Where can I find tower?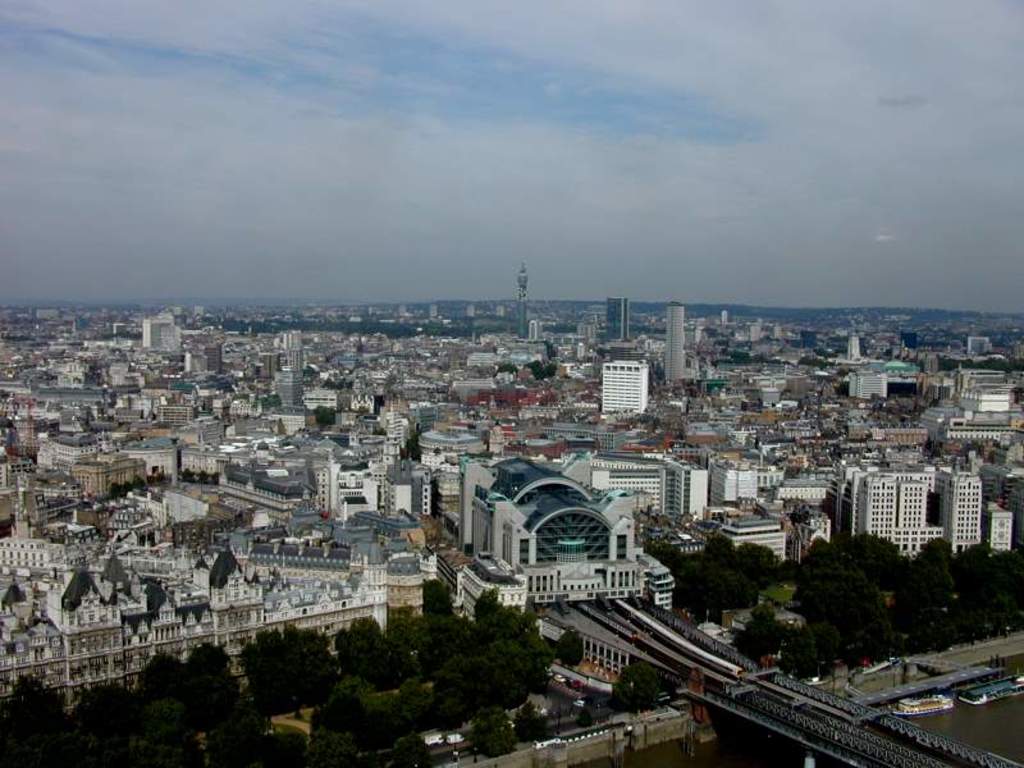
You can find it at Rect(268, 364, 303, 403).
